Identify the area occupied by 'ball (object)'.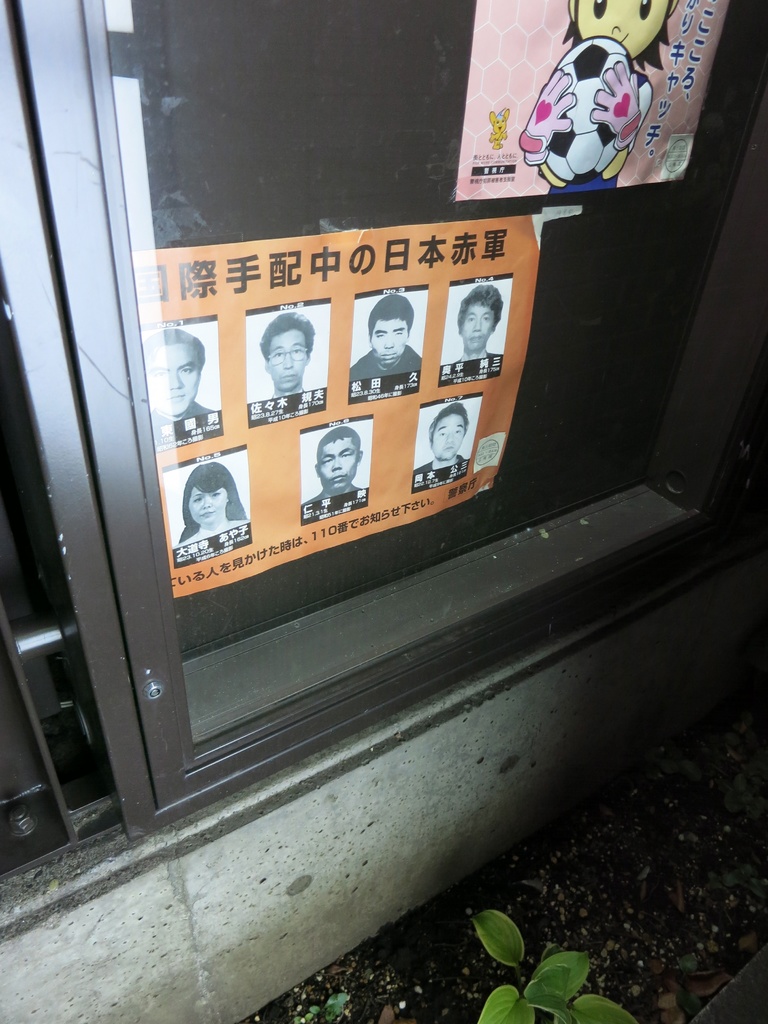
Area: region(539, 48, 625, 168).
